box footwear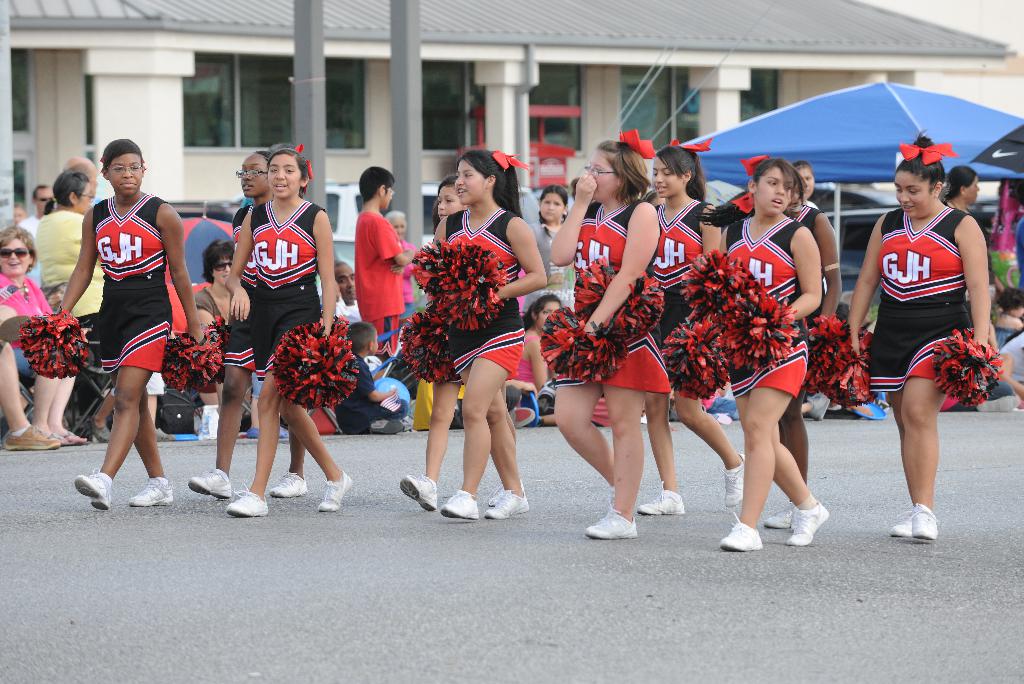
Rect(720, 514, 771, 551)
